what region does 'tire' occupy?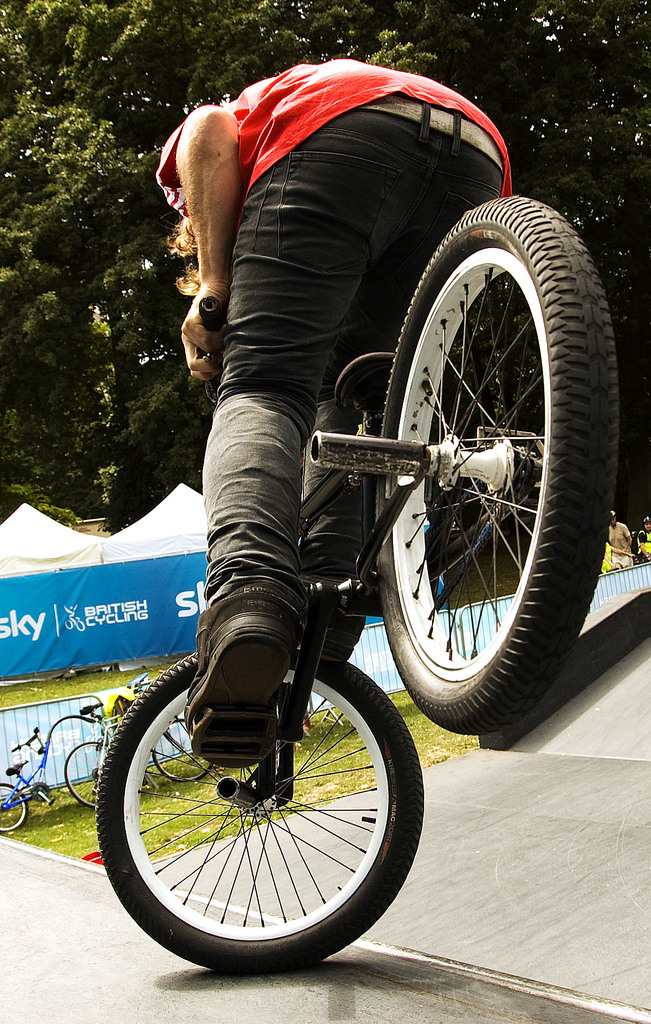
[x1=90, y1=644, x2=430, y2=973].
